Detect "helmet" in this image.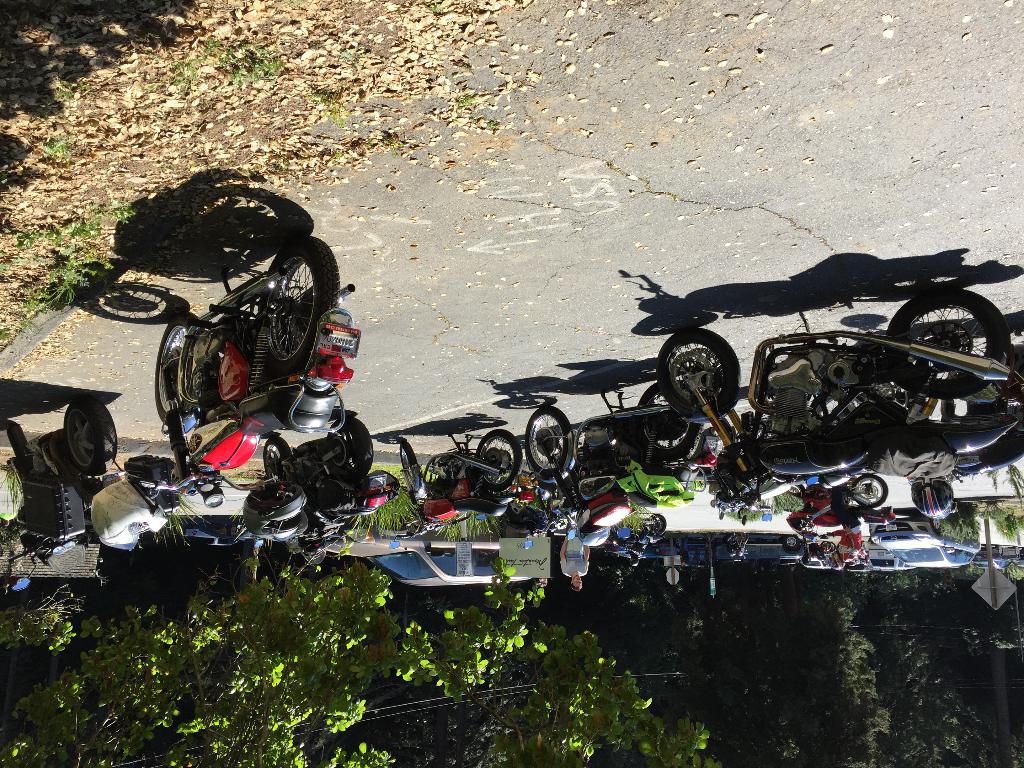
Detection: 91:476:169:556.
